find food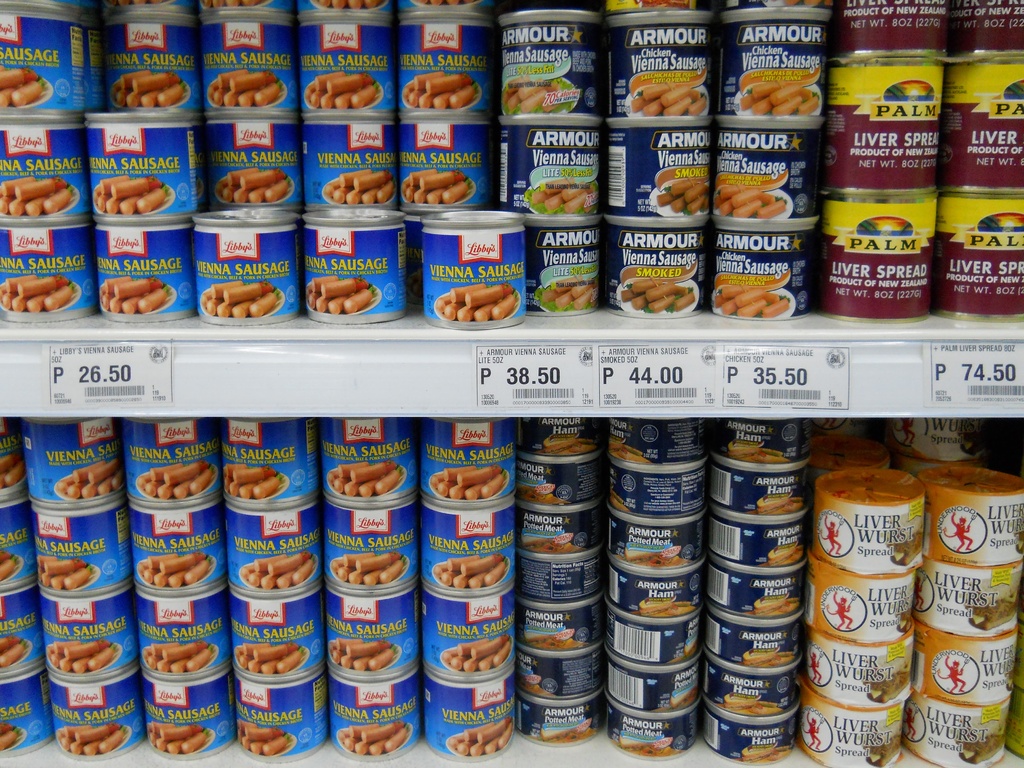
{"left": 328, "top": 636, "right": 396, "bottom": 673}
